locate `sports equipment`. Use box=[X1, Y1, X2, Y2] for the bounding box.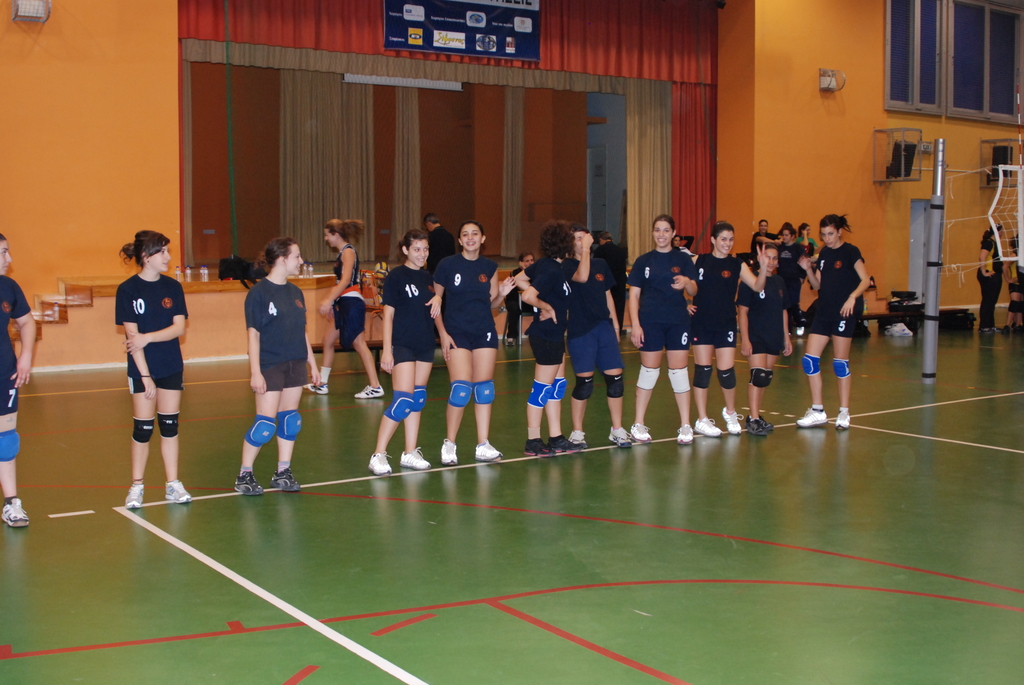
box=[0, 494, 26, 528].
